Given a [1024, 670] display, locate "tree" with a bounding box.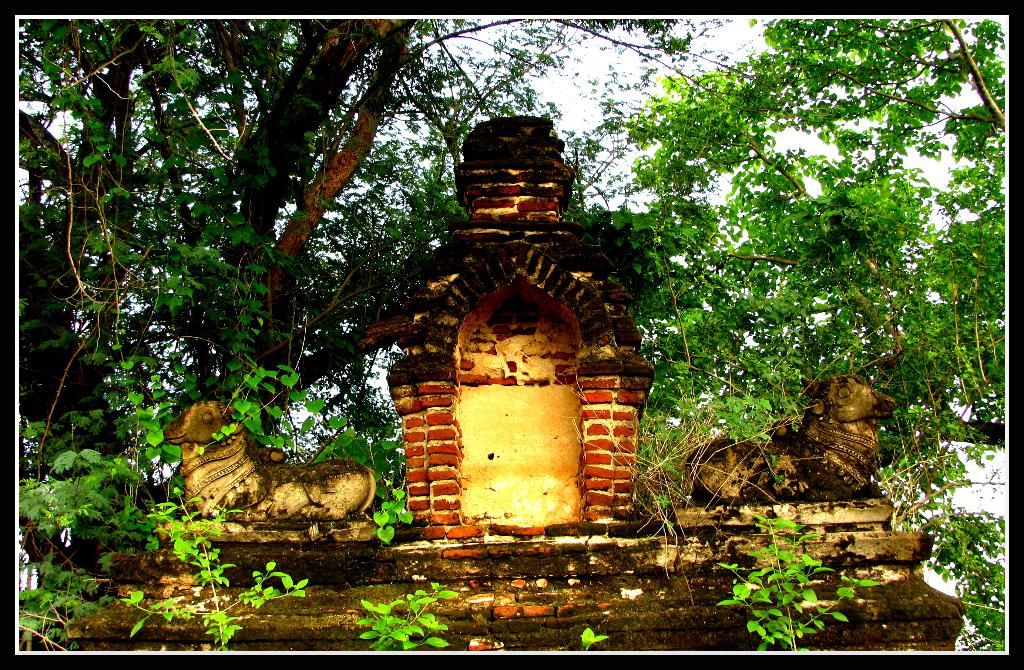
Located: bbox=[17, 17, 684, 443].
